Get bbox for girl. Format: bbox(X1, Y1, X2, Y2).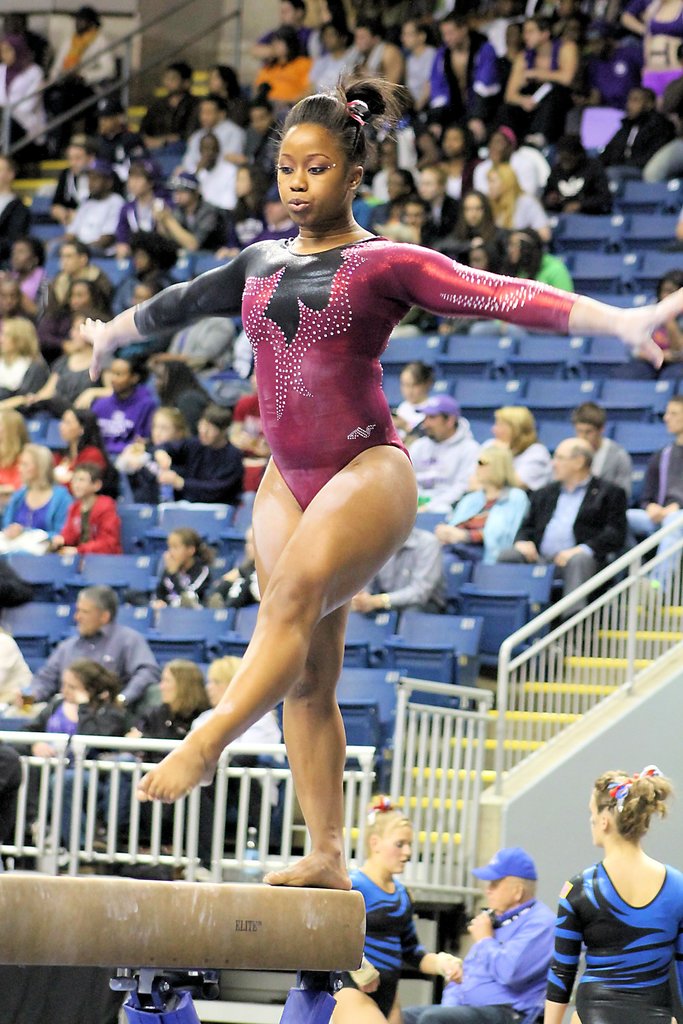
bbox(327, 797, 463, 1023).
